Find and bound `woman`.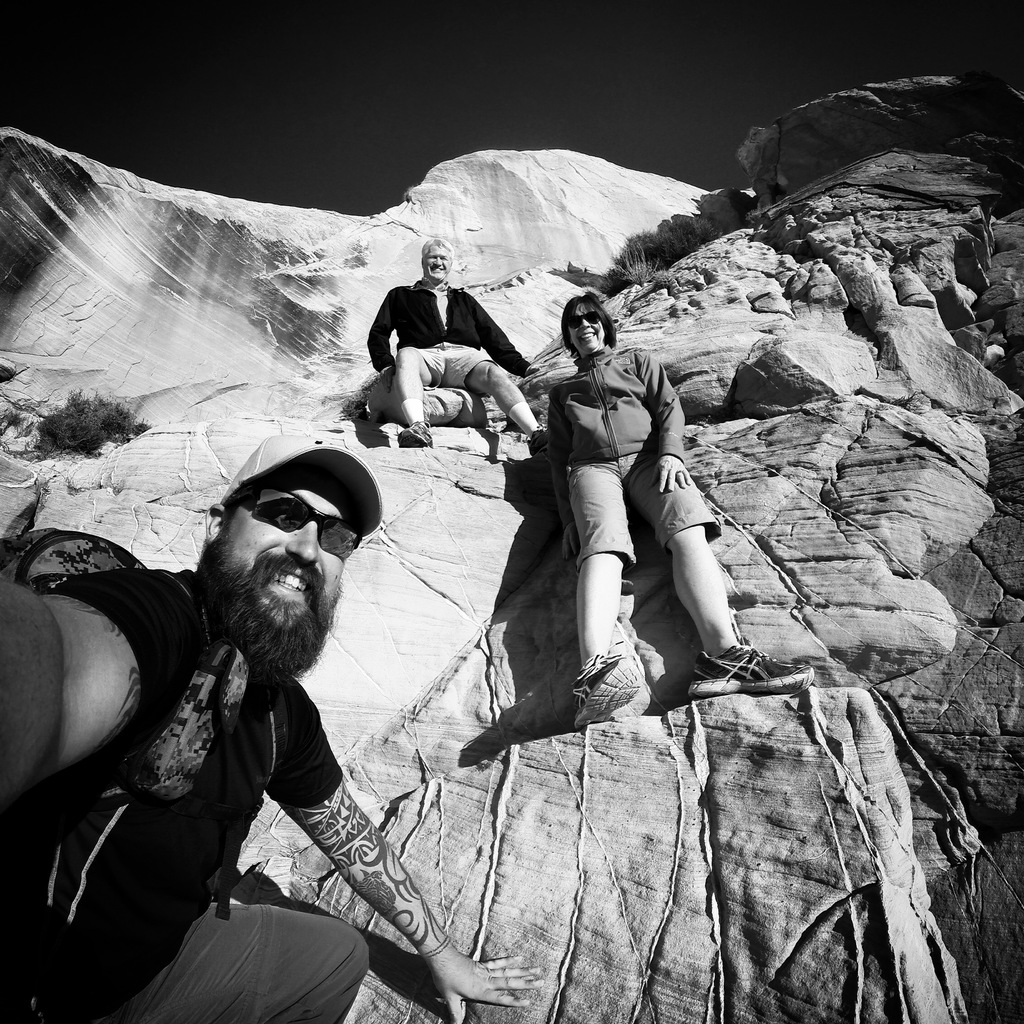
Bound: box(580, 297, 759, 754).
